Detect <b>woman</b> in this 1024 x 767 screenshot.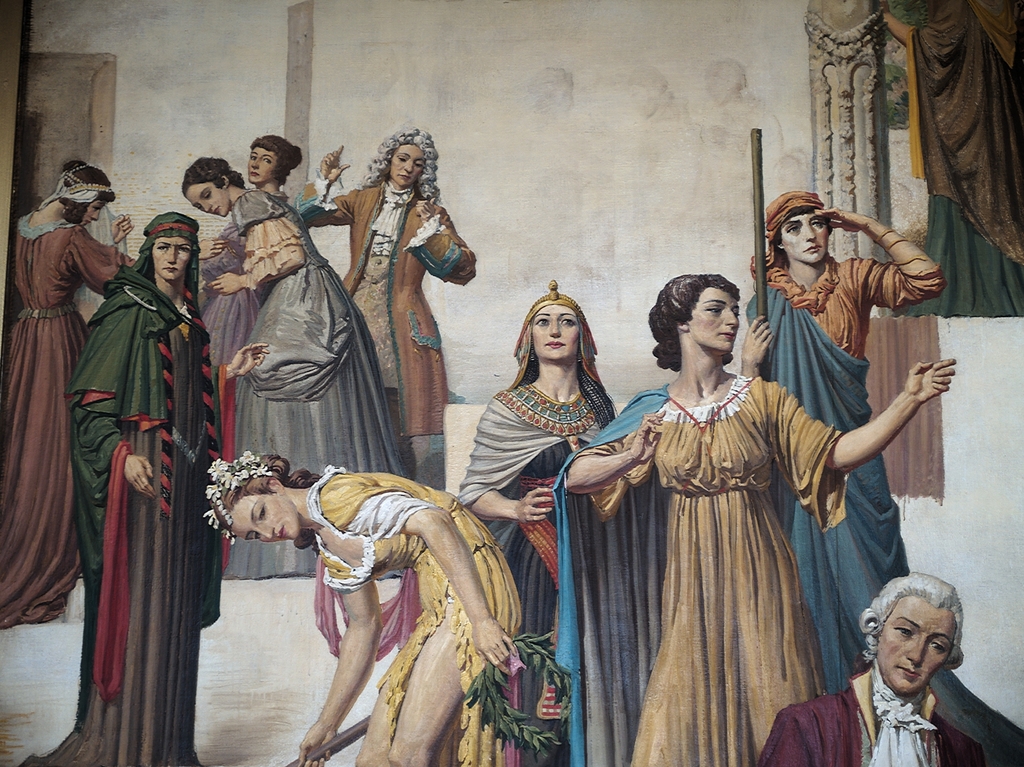
Detection: {"x1": 292, "y1": 127, "x2": 474, "y2": 490}.
